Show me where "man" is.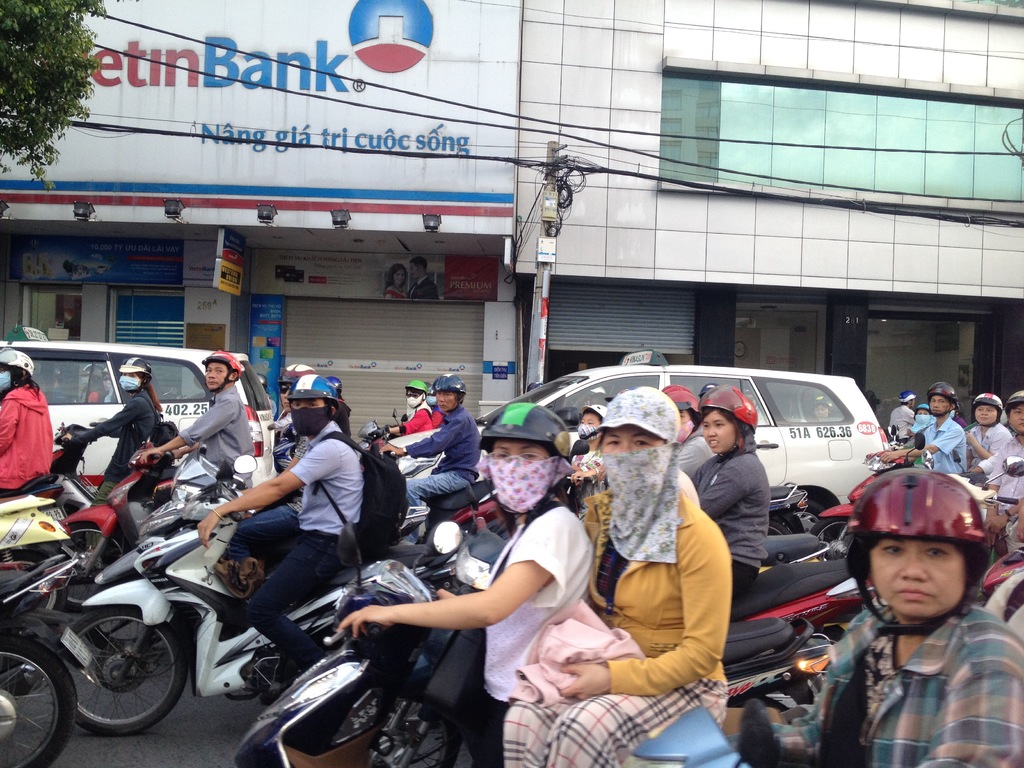
"man" is at [x1=865, y1=381, x2=964, y2=476].
